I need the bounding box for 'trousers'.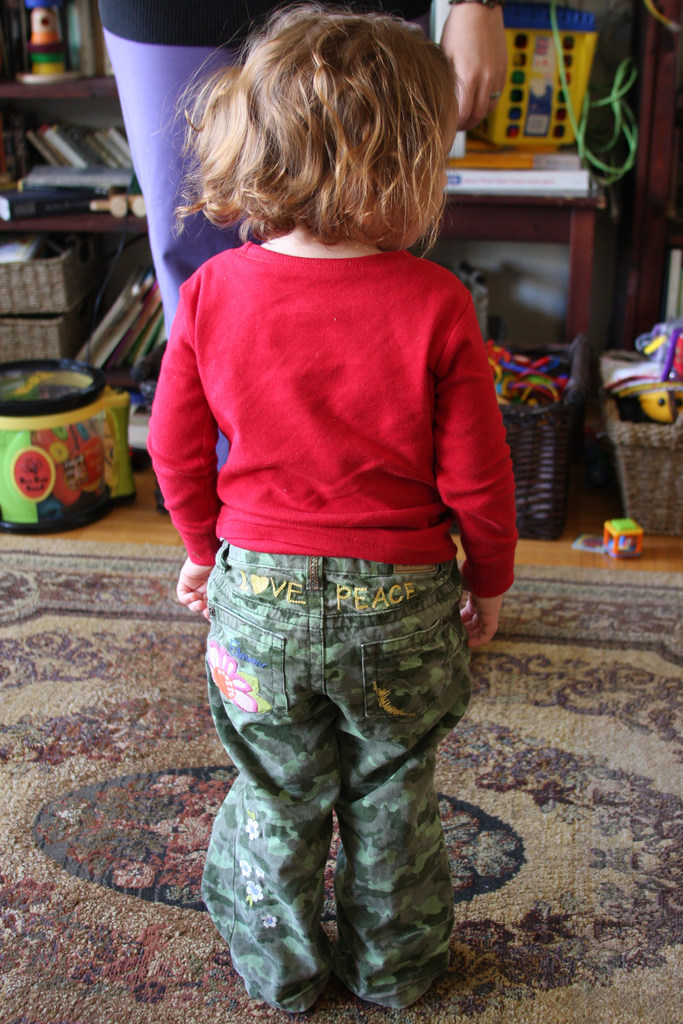
Here it is: left=197, top=531, right=470, bottom=981.
